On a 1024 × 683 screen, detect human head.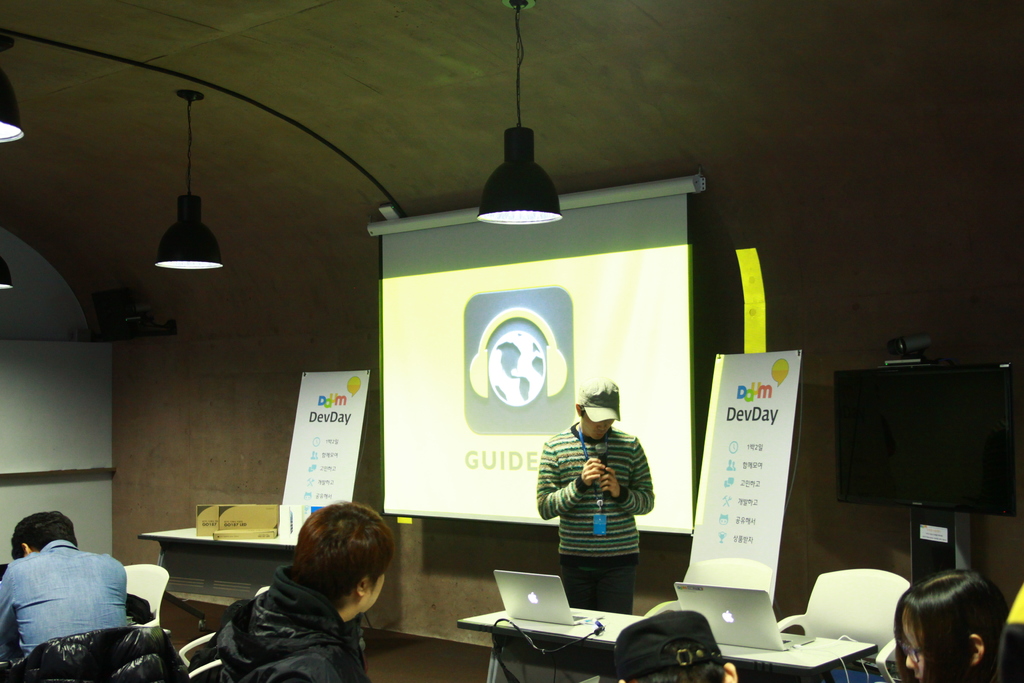
619,607,740,682.
